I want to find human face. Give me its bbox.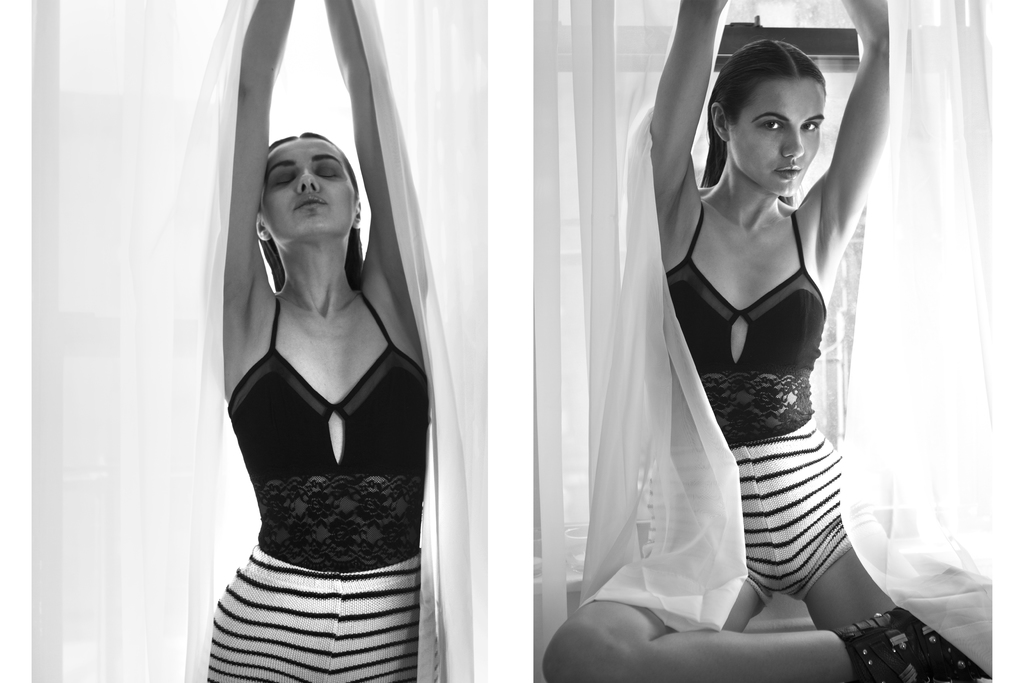
(729,80,824,197).
